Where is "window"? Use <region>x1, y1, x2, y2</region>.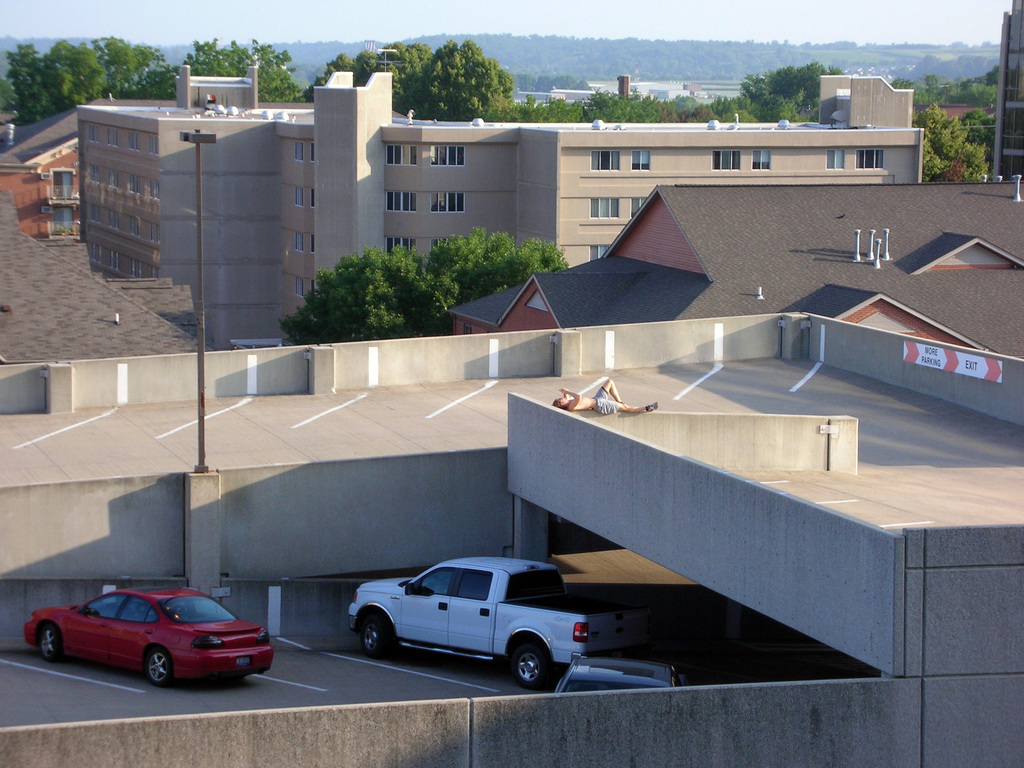
<region>87, 163, 100, 186</region>.
